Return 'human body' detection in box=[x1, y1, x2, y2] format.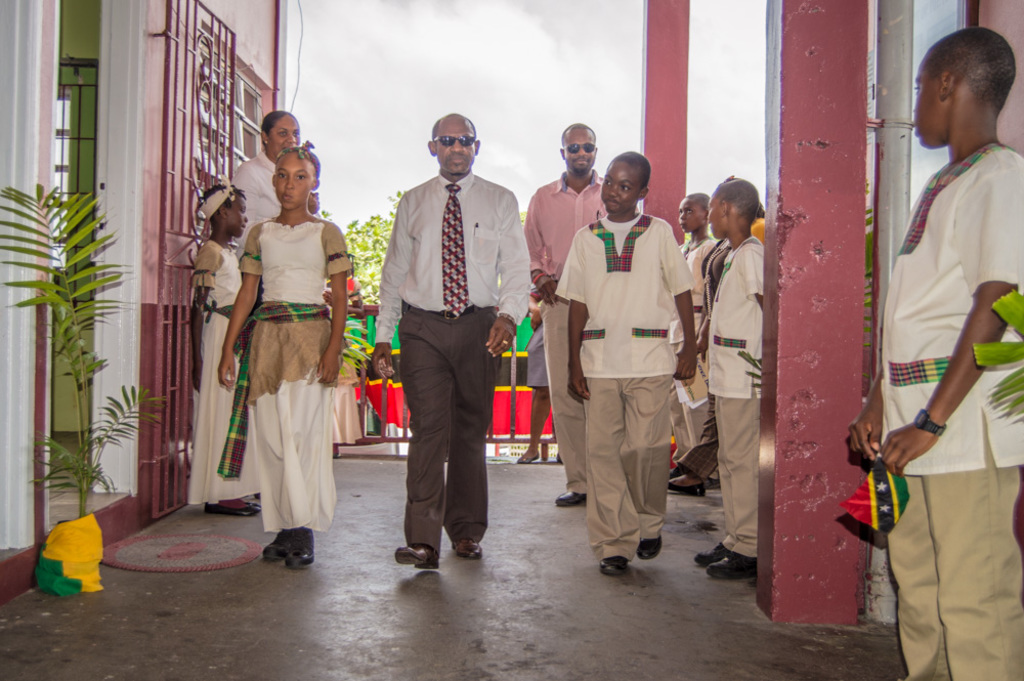
box=[558, 144, 692, 595].
